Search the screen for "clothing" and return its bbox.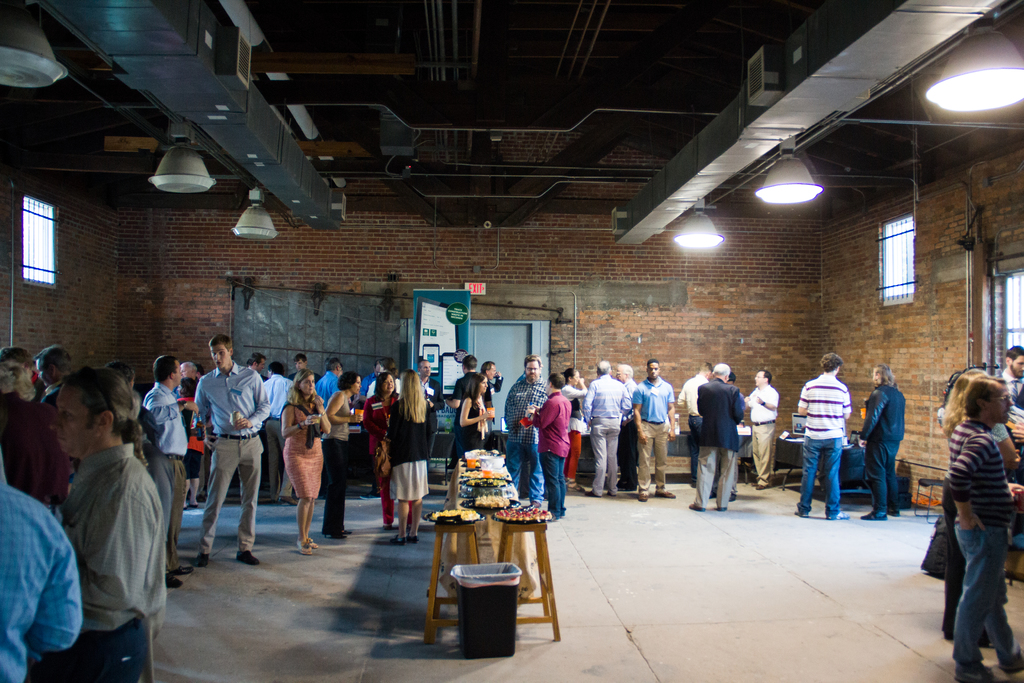
Found: box(796, 375, 849, 504).
